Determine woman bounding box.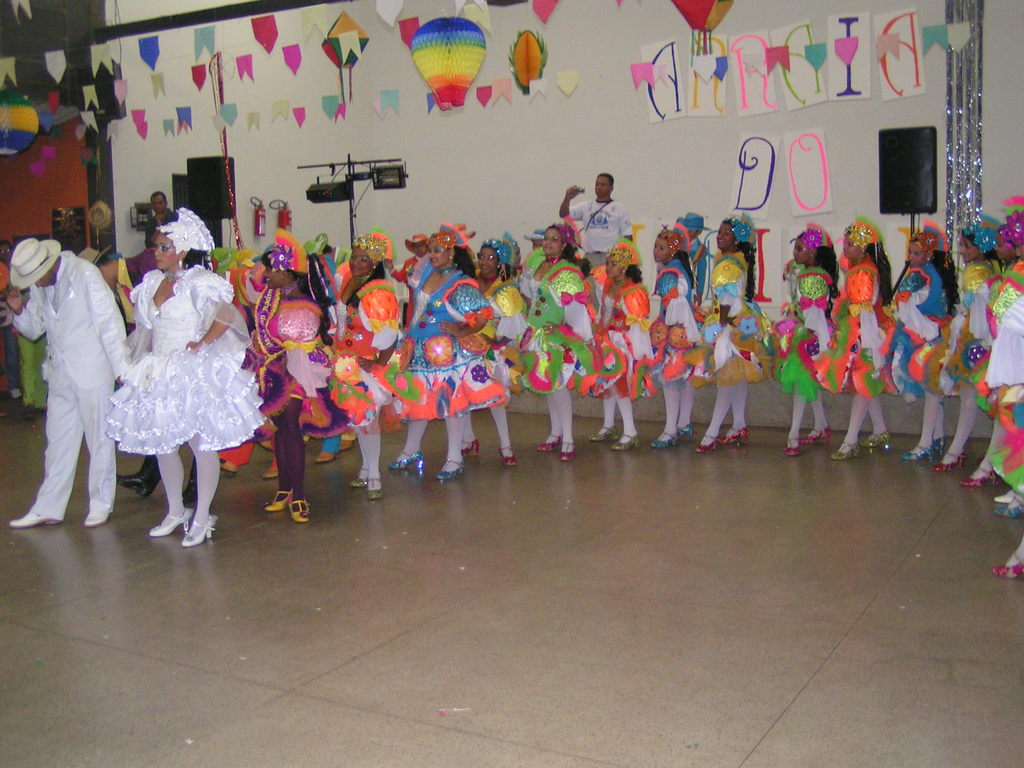
Determined: locate(232, 226, 336, 521).
